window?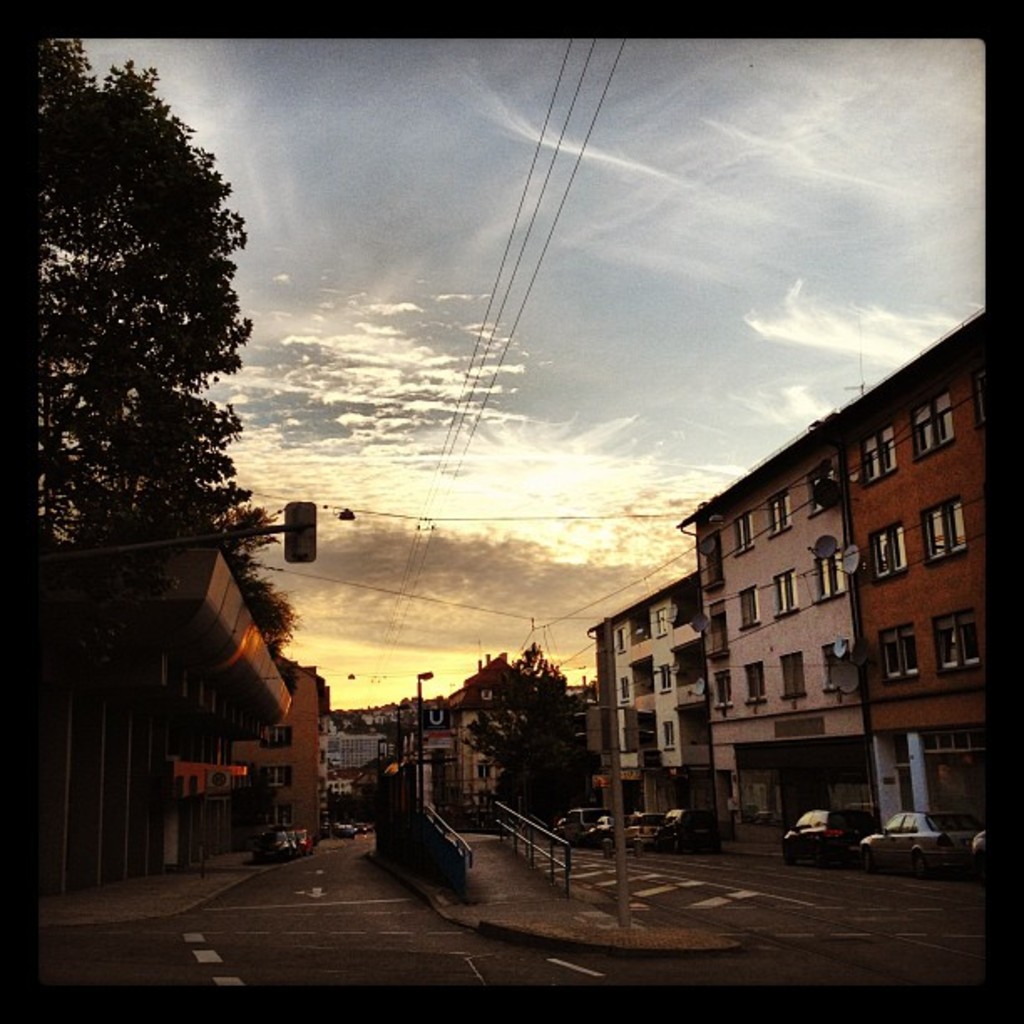
(857,428,897,487)
